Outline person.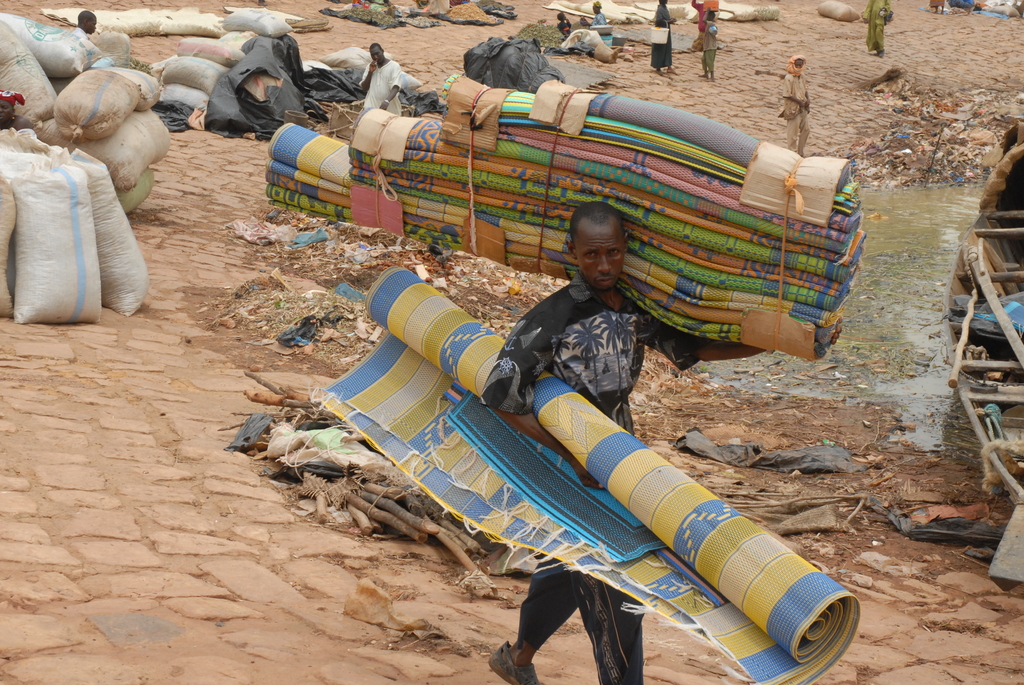
Outline: <bbox>552, 11, 574, 38</bbox>.
